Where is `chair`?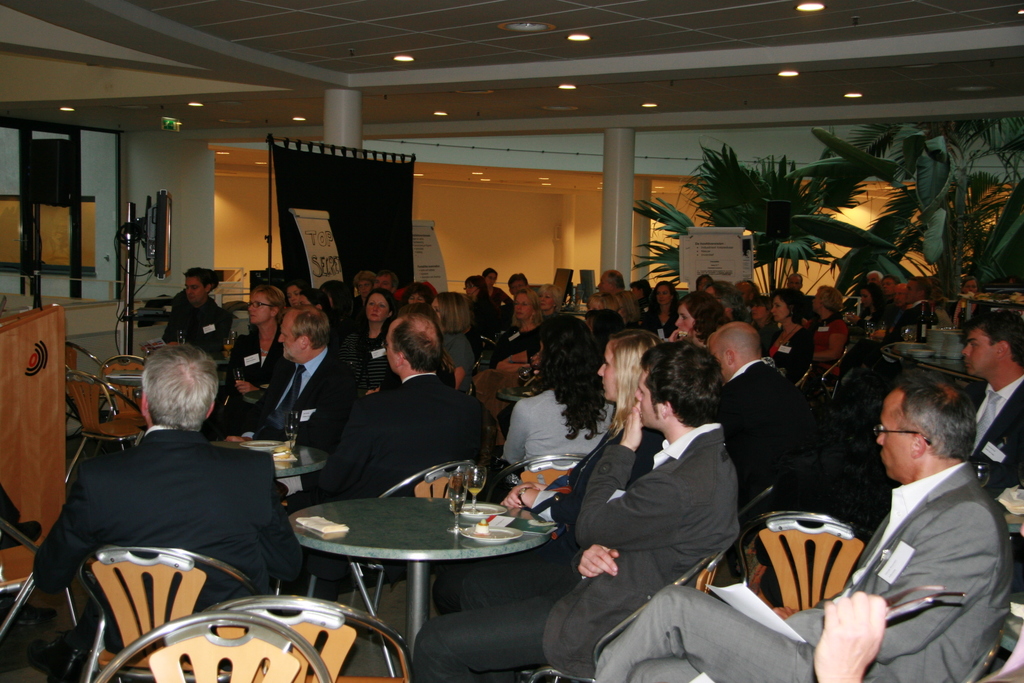
detection(495, 449, 591, 555).
